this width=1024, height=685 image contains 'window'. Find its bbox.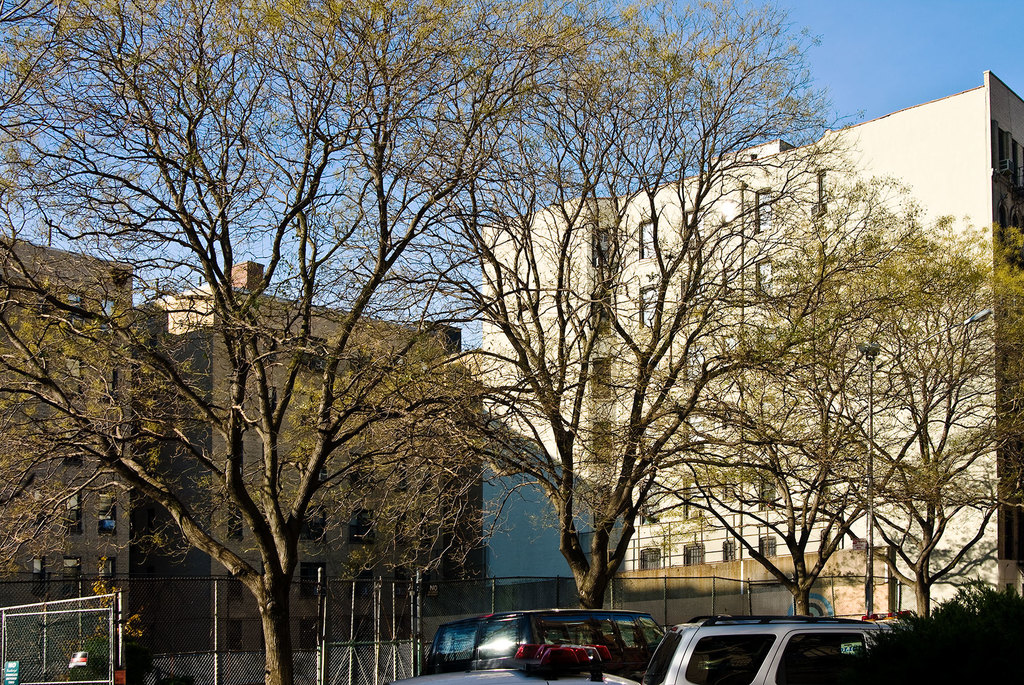
x1=228 y1=615 x2=249 y2=647.
